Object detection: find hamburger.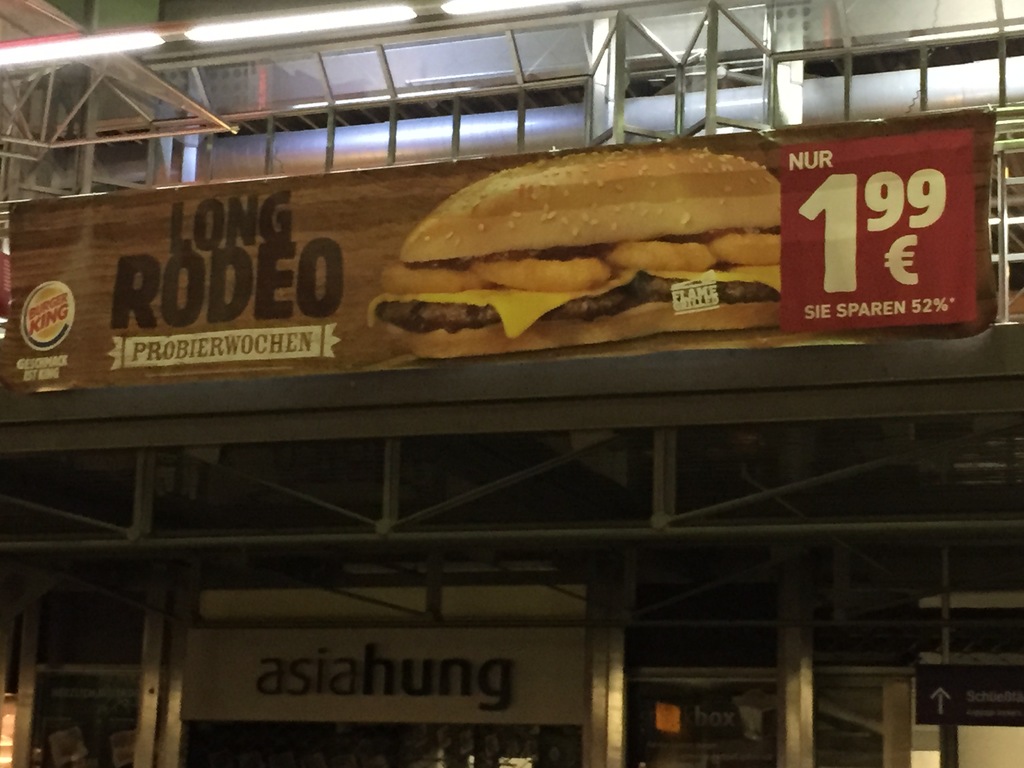
box=[365, 147, 784, 362].
